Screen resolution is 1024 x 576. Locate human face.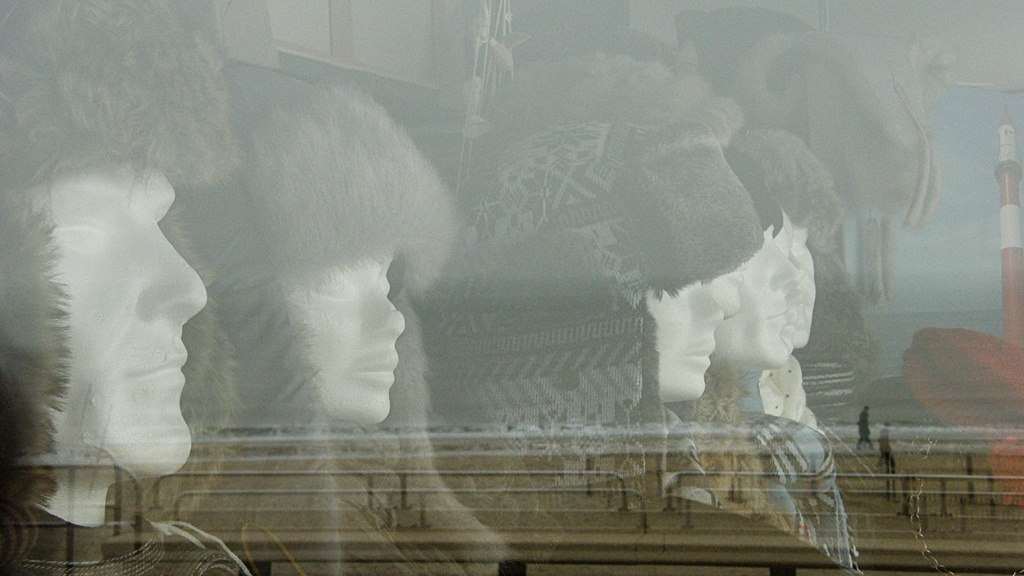
774,216,814,330.
